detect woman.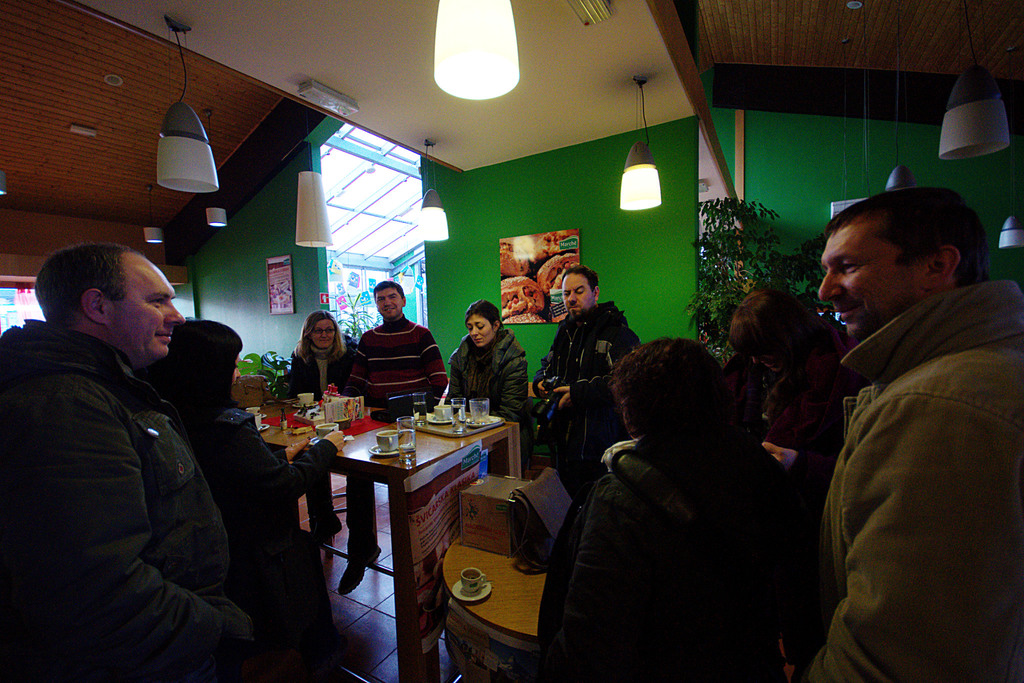
Detected at crop(287, 309, 358, 404).
